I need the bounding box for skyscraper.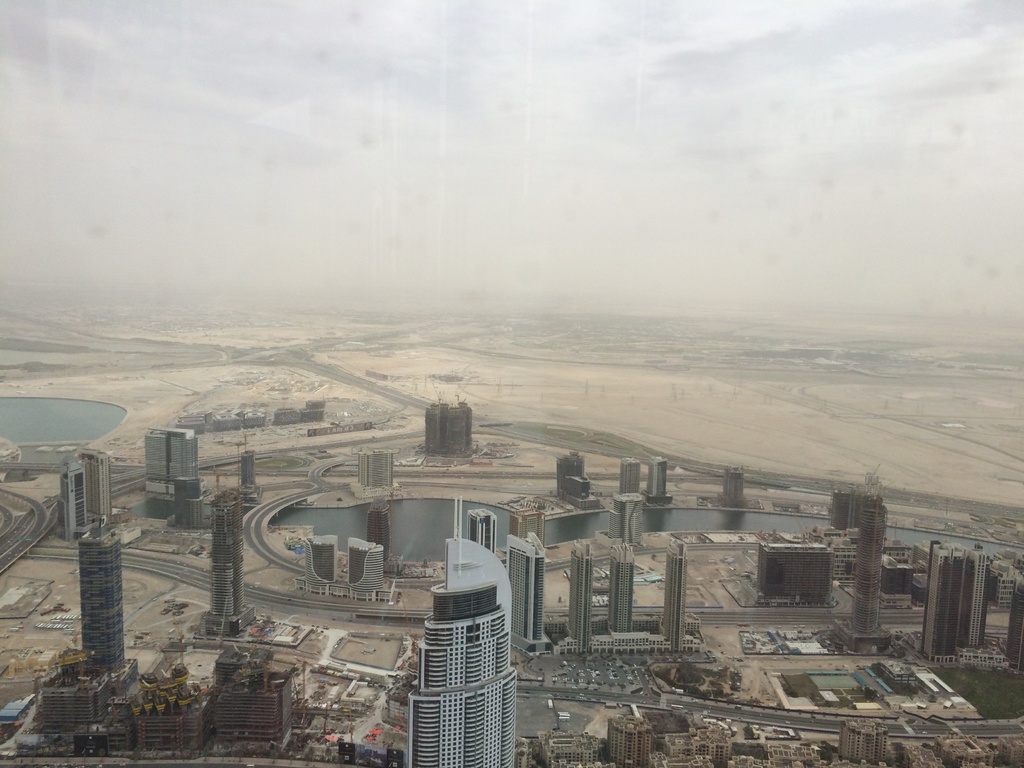
Here it is: (x1=960, y1=553, x2=996, y2=653).
